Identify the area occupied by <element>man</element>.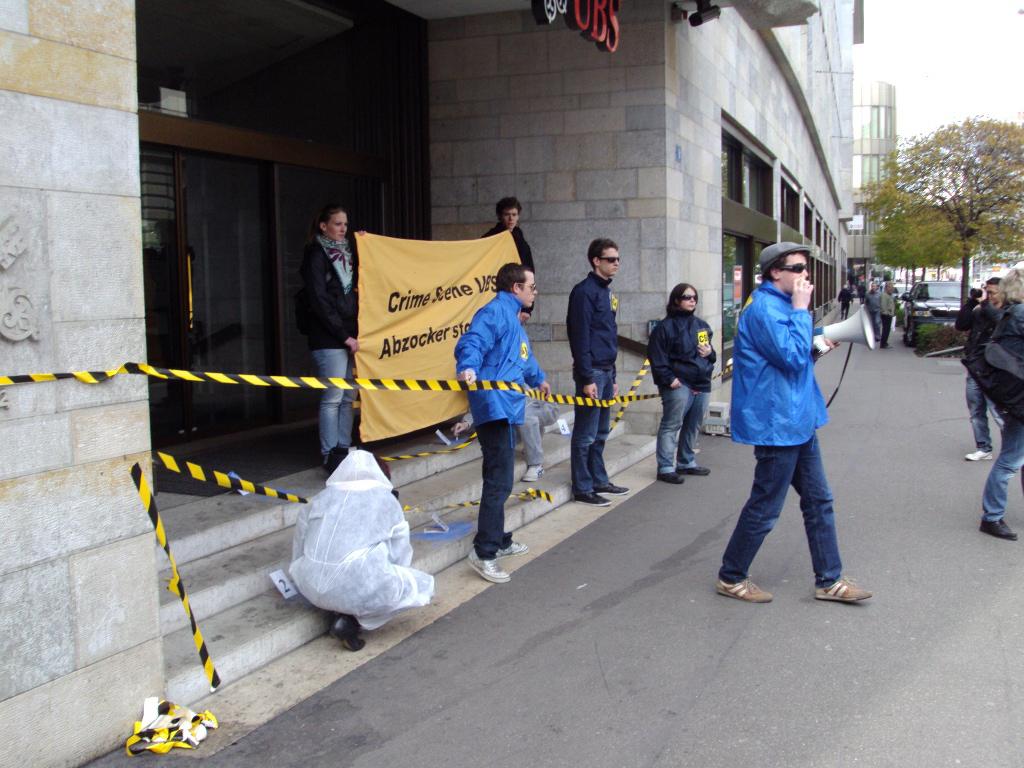
Area: detection(879, 280, 898, 351).
